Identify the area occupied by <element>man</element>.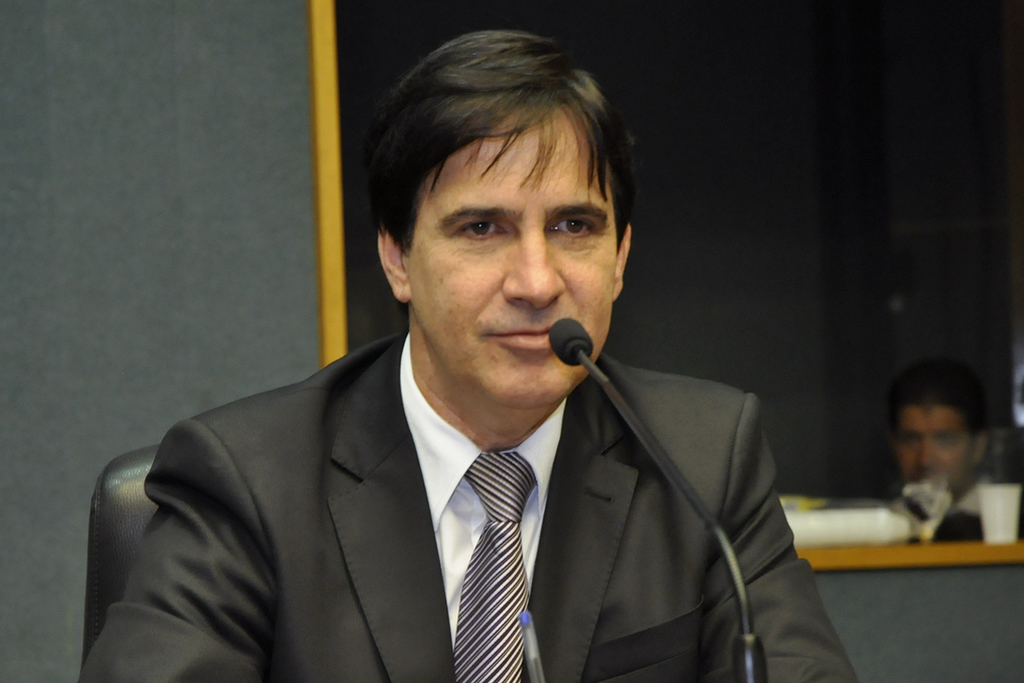
Area: pyautogui.locateOnScreen(81, 26, 889, 682).
